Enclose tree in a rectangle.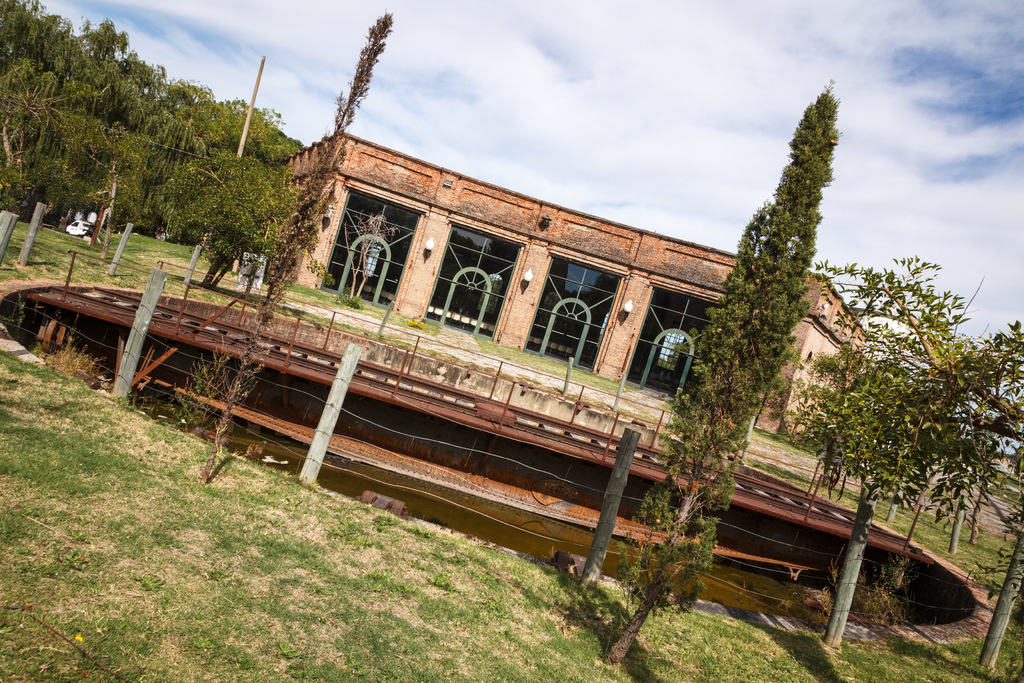
154 143 299 285.
